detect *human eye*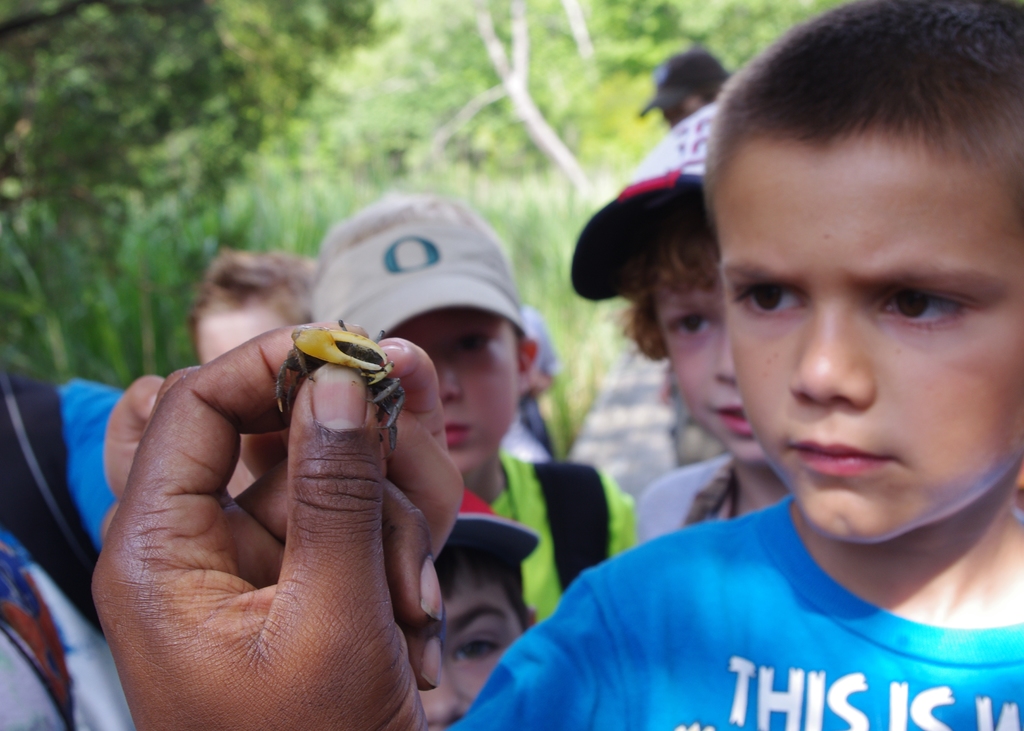
[670, 305, 717, 335]
